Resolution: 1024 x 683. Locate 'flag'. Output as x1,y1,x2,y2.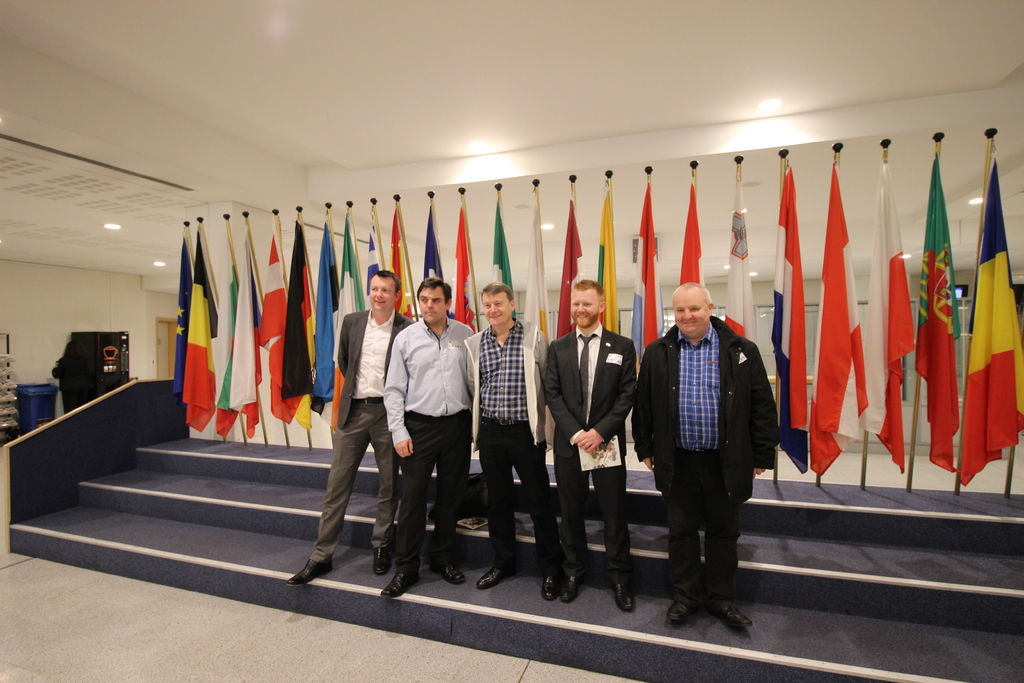
790,119,885,491.
